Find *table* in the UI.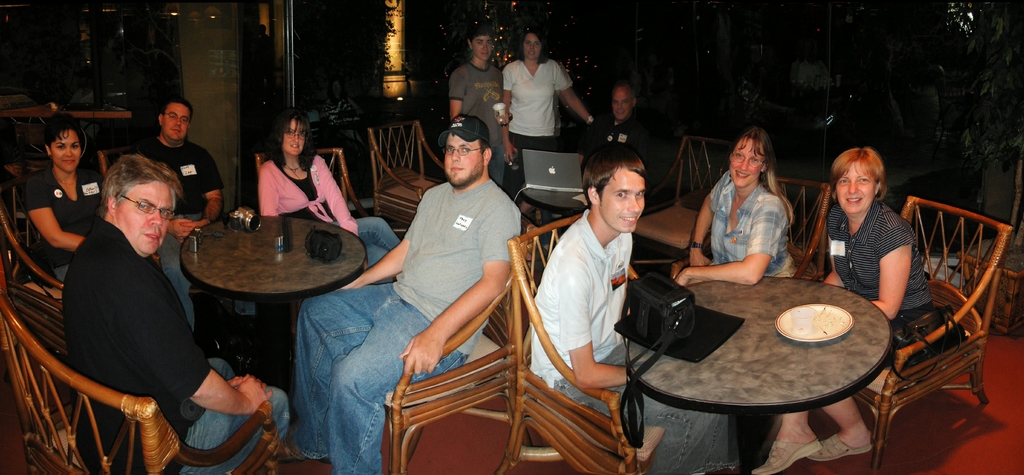
UI element at bbox=[178, 211, 374, 403].
